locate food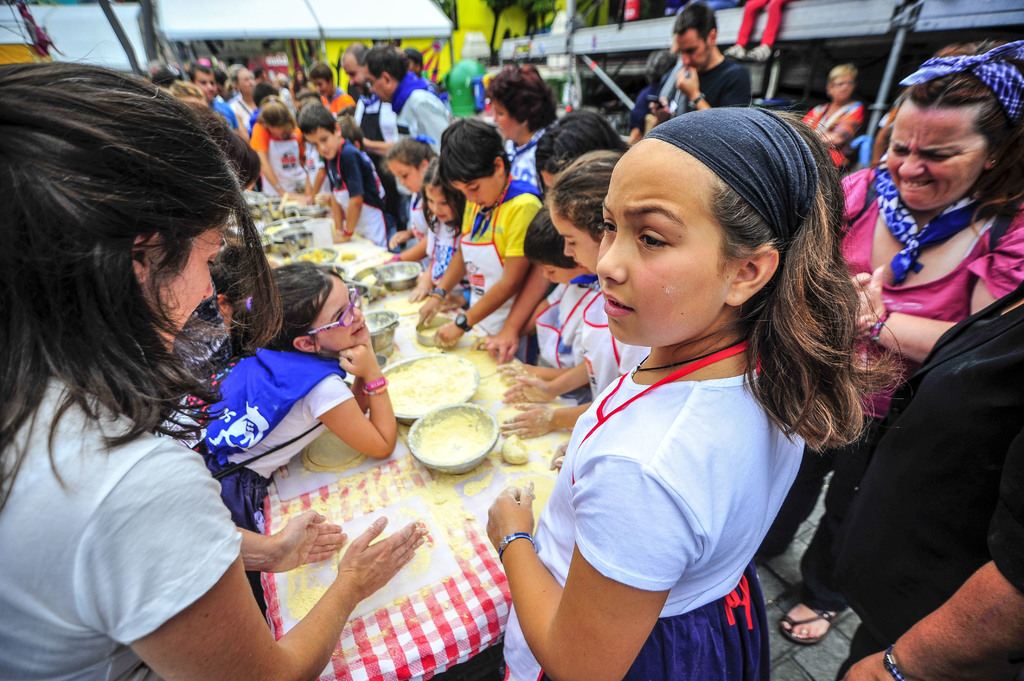
383/291/431/316
